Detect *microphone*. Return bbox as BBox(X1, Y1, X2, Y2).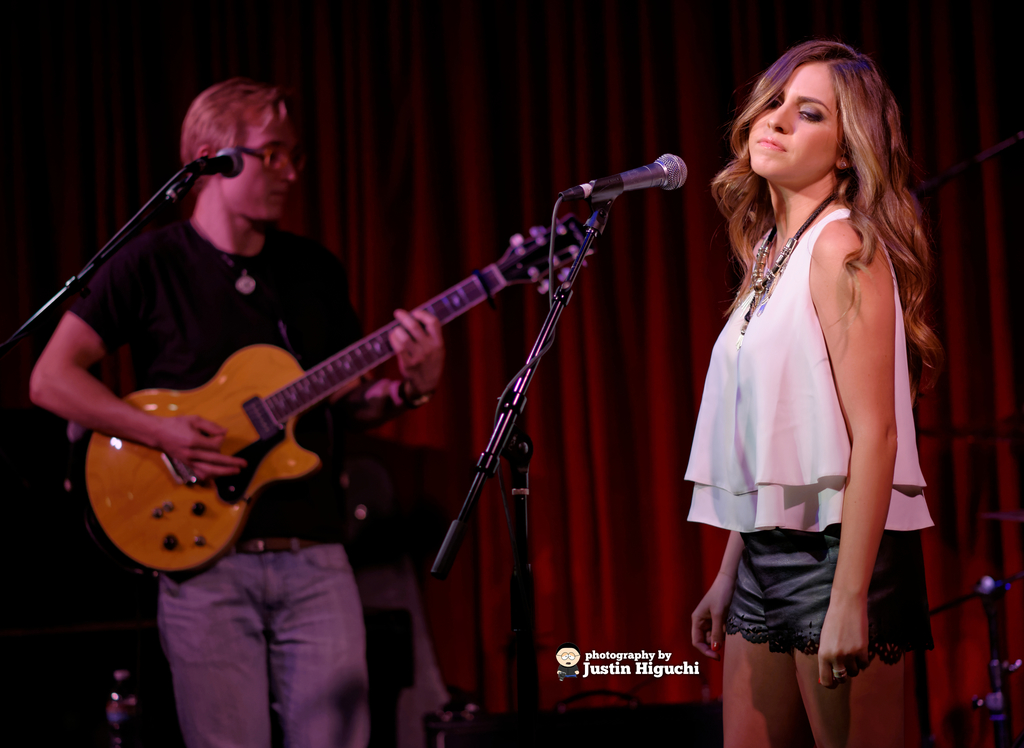
BBox(561, 148, 691, 227).
